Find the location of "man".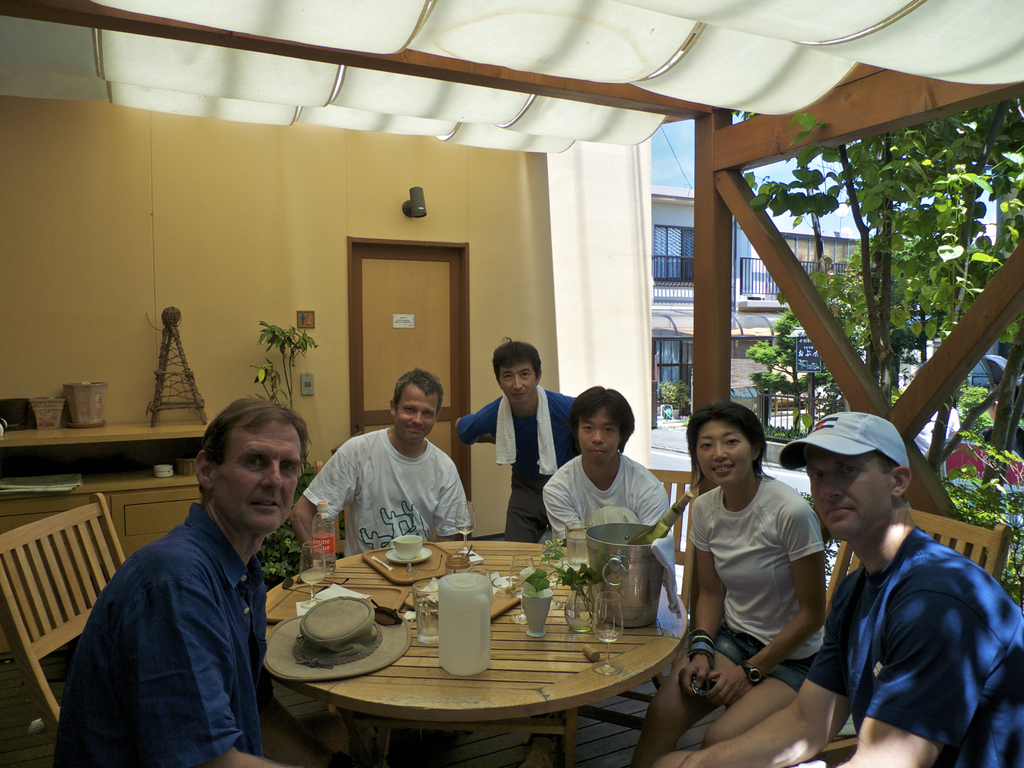
Location: box(543, 385, 671, 538).
